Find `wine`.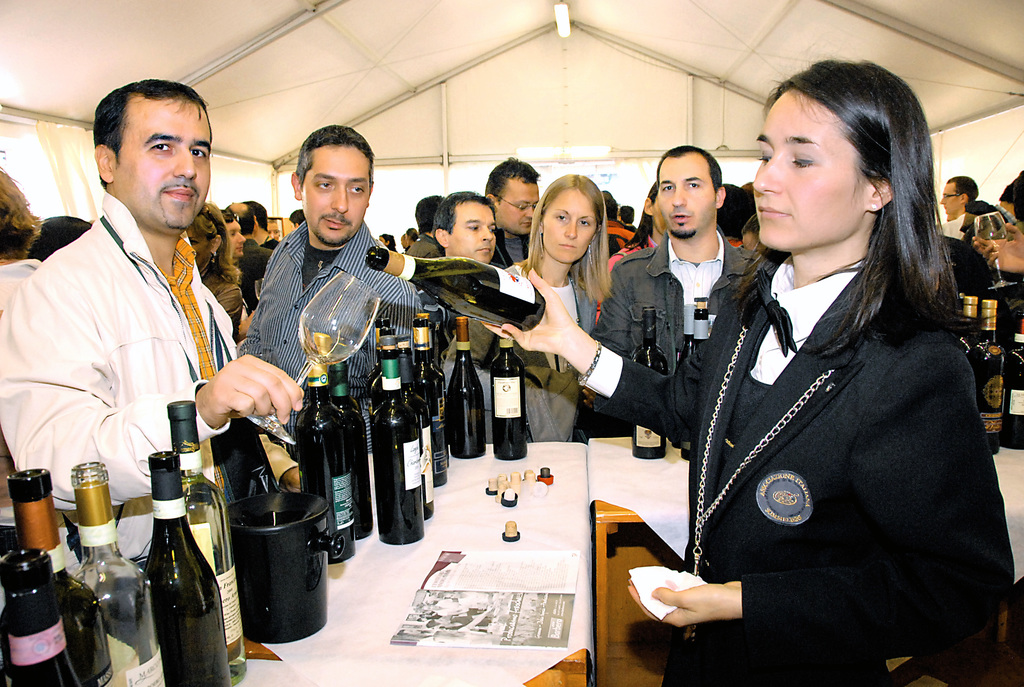
634/308/664/459.
